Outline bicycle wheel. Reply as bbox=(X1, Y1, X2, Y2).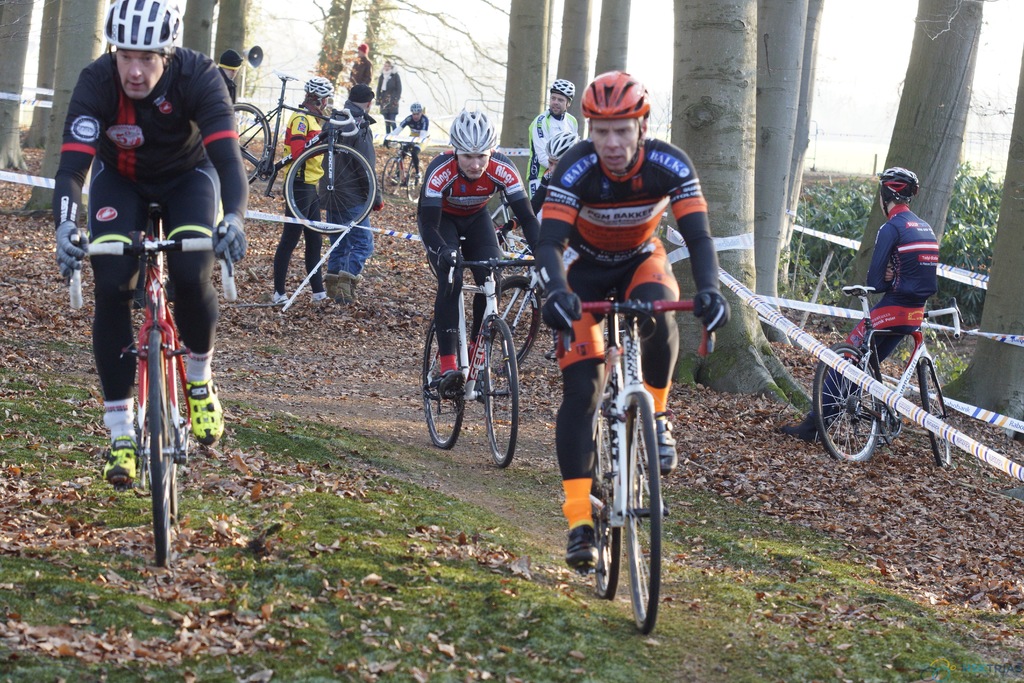
bbox=(233, 103, 271, 186).
